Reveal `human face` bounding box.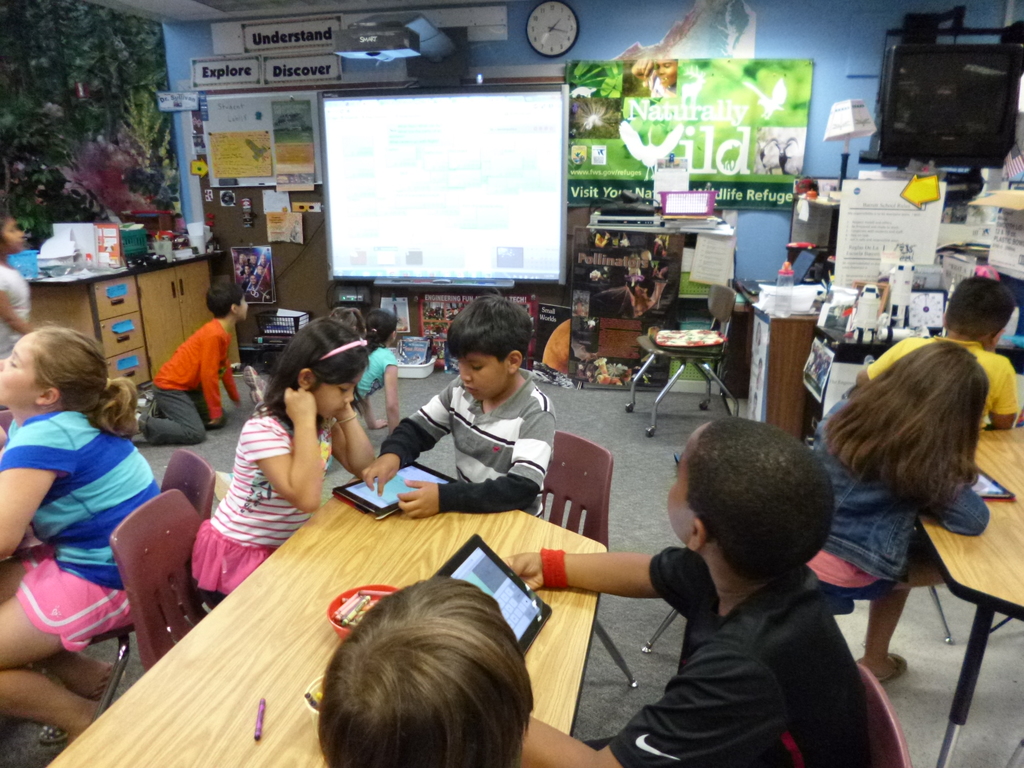
Revealed: [314, 378, 361, 419].
